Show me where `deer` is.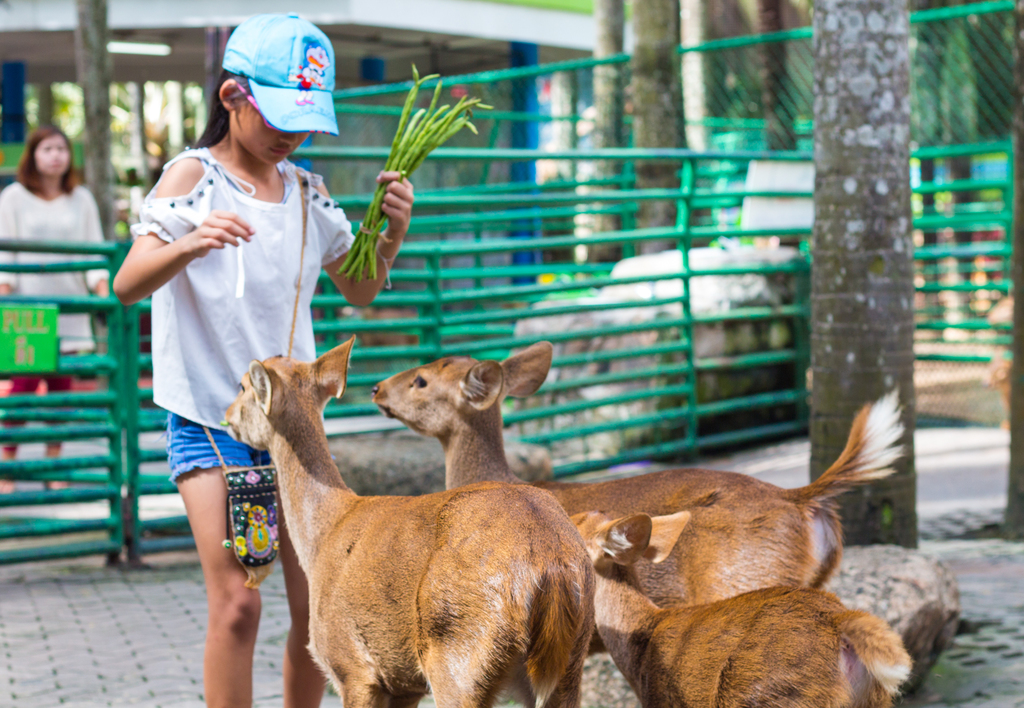
`deer` is at [222, 333, 595, 707].
